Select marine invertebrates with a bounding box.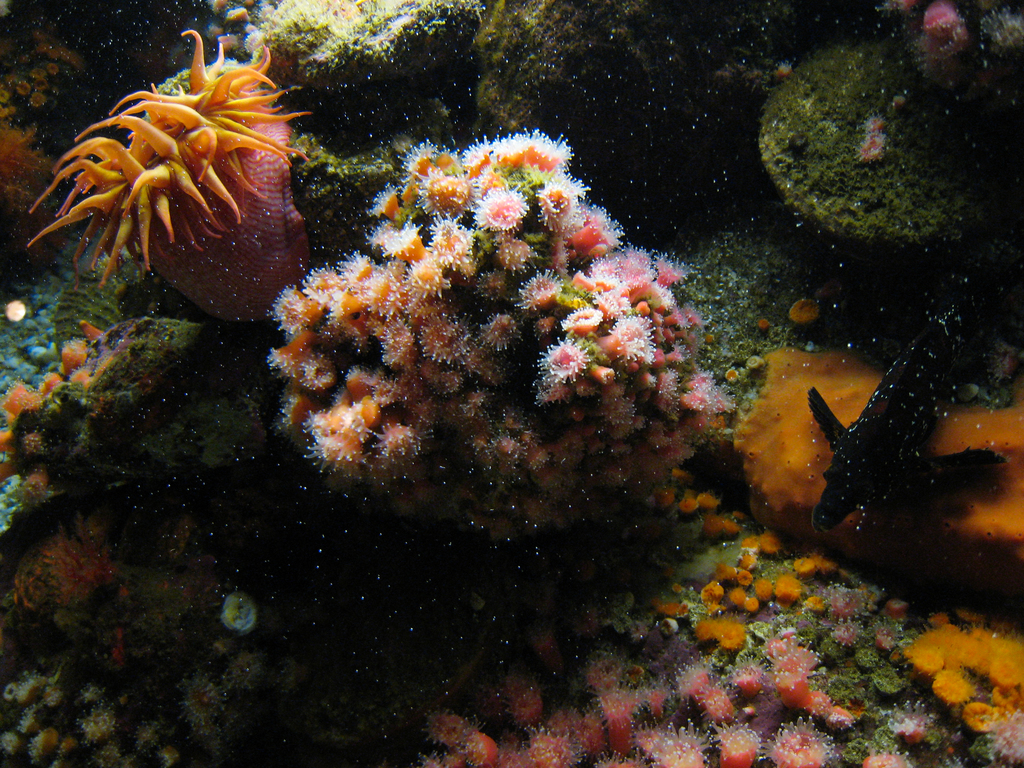
x1=735 y1=563 x2=751 y2=590.
